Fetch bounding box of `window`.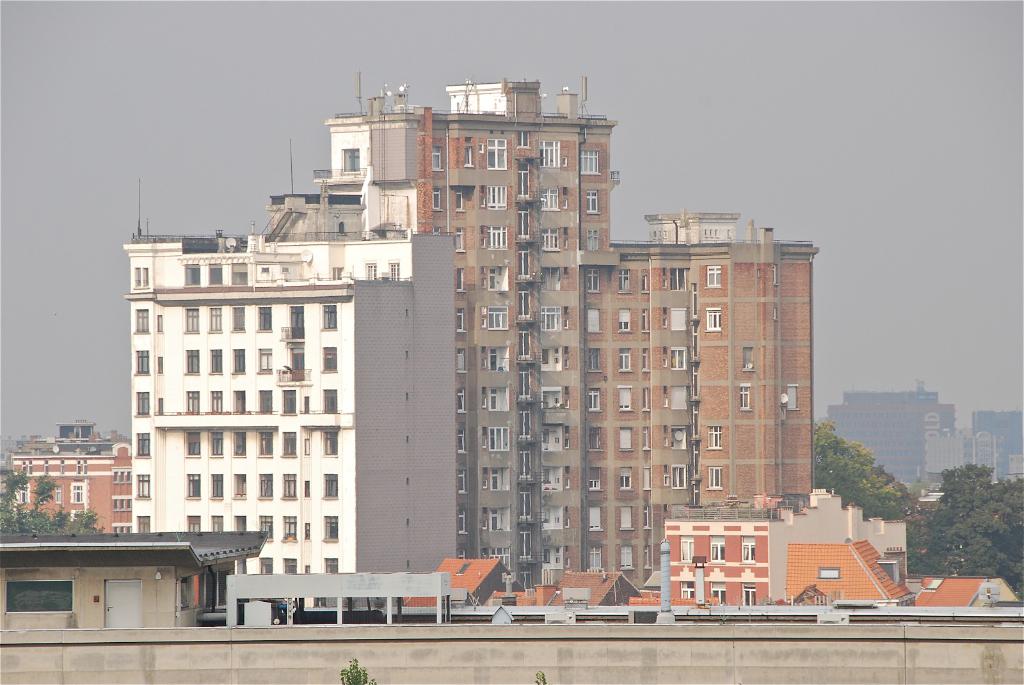
Bbox: <box>184,393,199,415</box>.
